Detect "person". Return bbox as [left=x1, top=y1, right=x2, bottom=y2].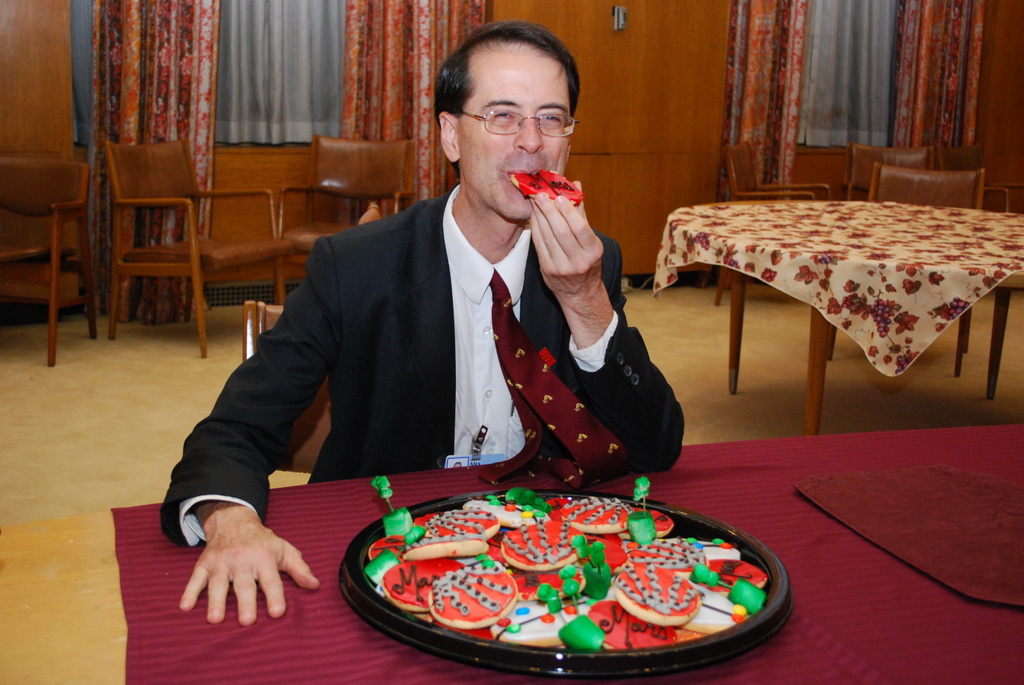
[left=157, top=19, right=682, bottom=627].
